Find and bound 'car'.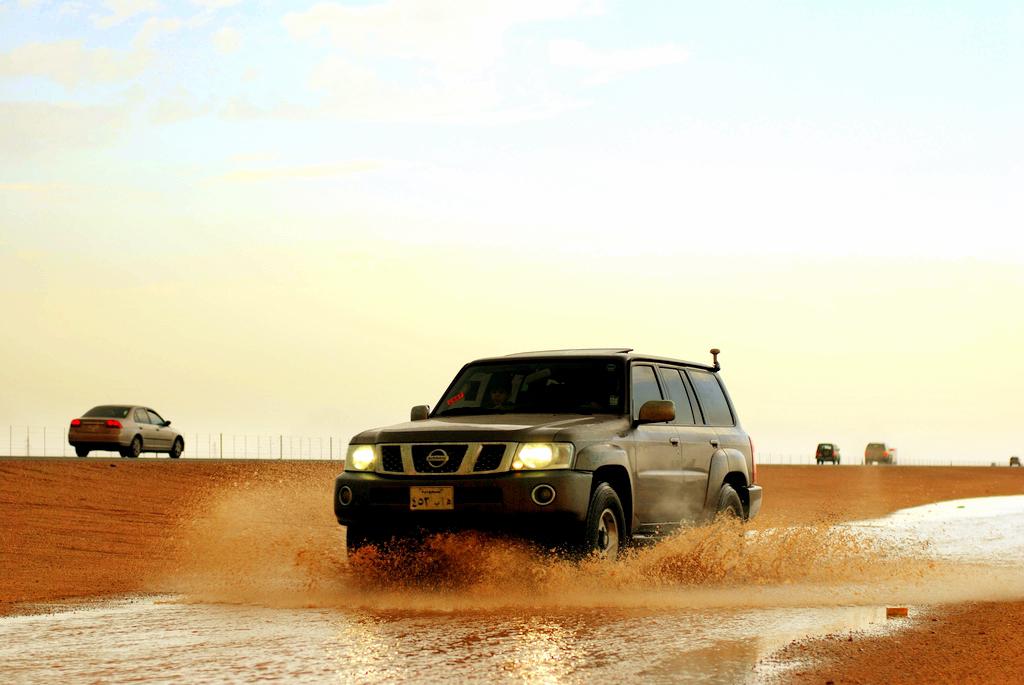
Bound: bbox=[816, 445, 840, 464].
